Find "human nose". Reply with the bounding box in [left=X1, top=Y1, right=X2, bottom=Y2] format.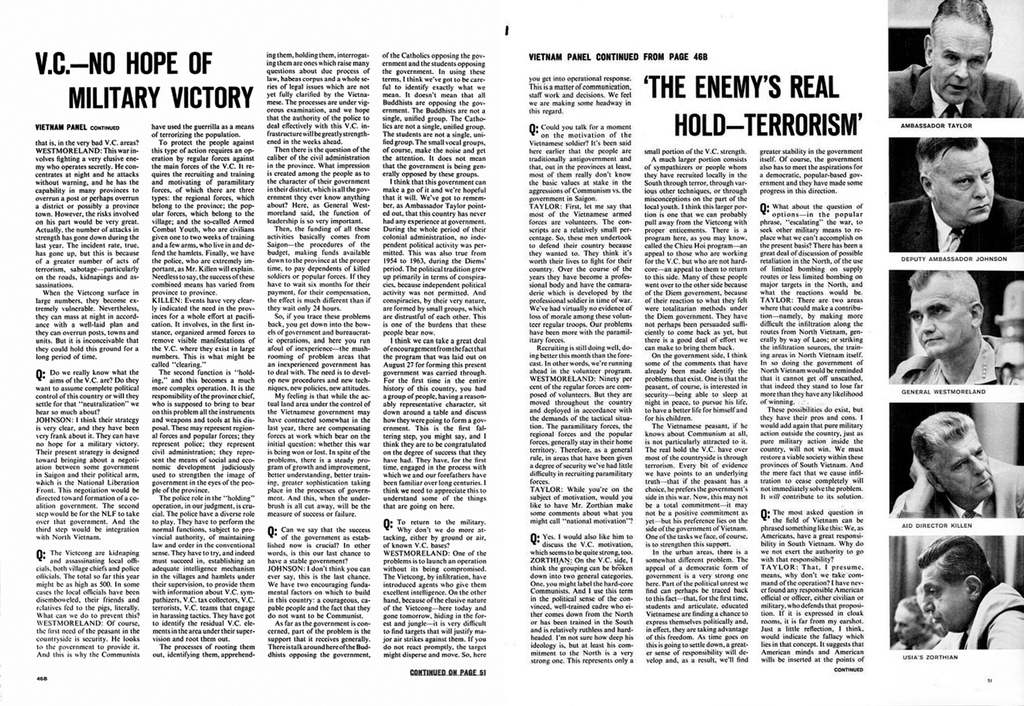
[left=972, top=177, right=984, bottom=197].
